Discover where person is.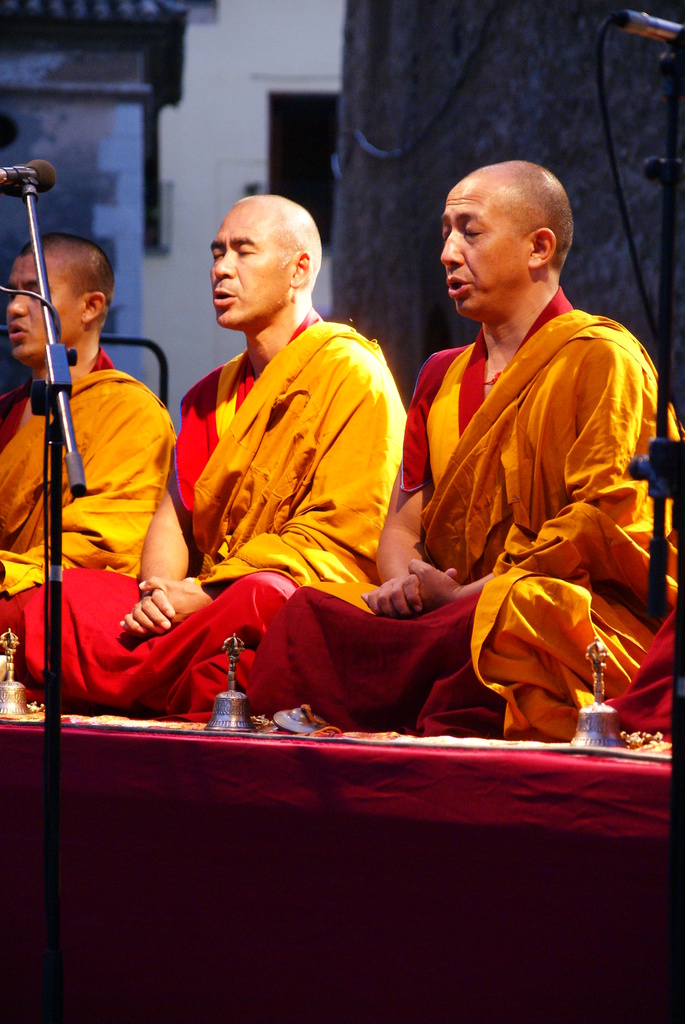
Discovered at x1=21, y1=195, x2=405, y2=721.
